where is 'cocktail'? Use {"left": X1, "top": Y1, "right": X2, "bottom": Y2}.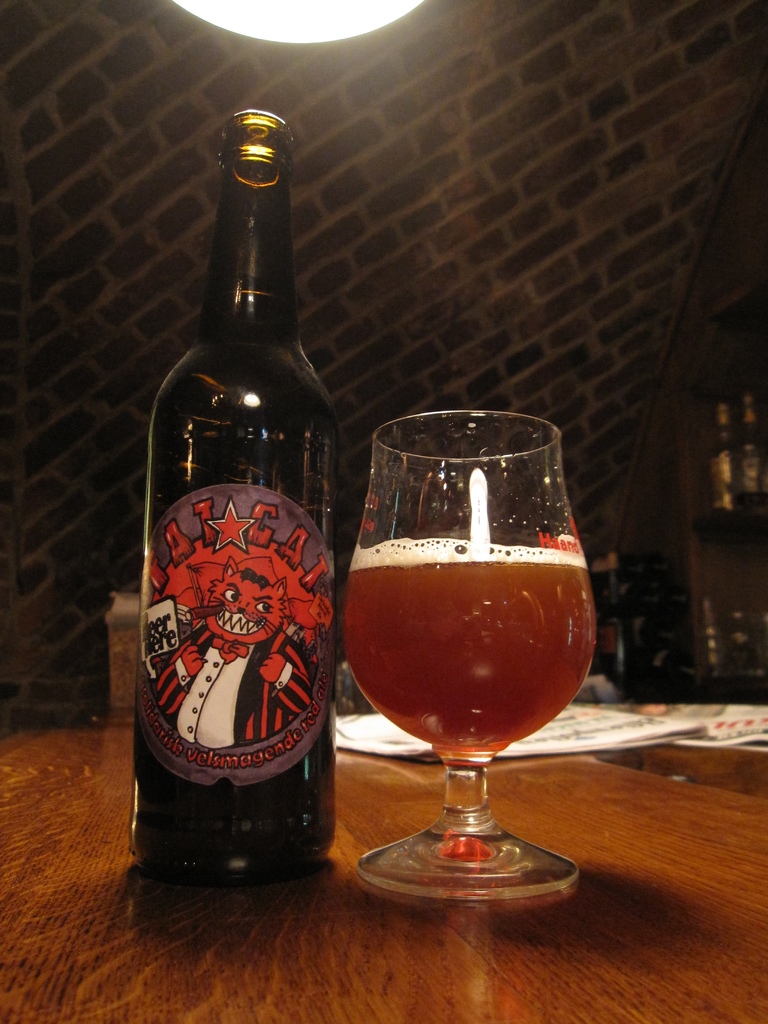
{"left": 343, "top": 405, "right": 595, "bottom": 908}.
